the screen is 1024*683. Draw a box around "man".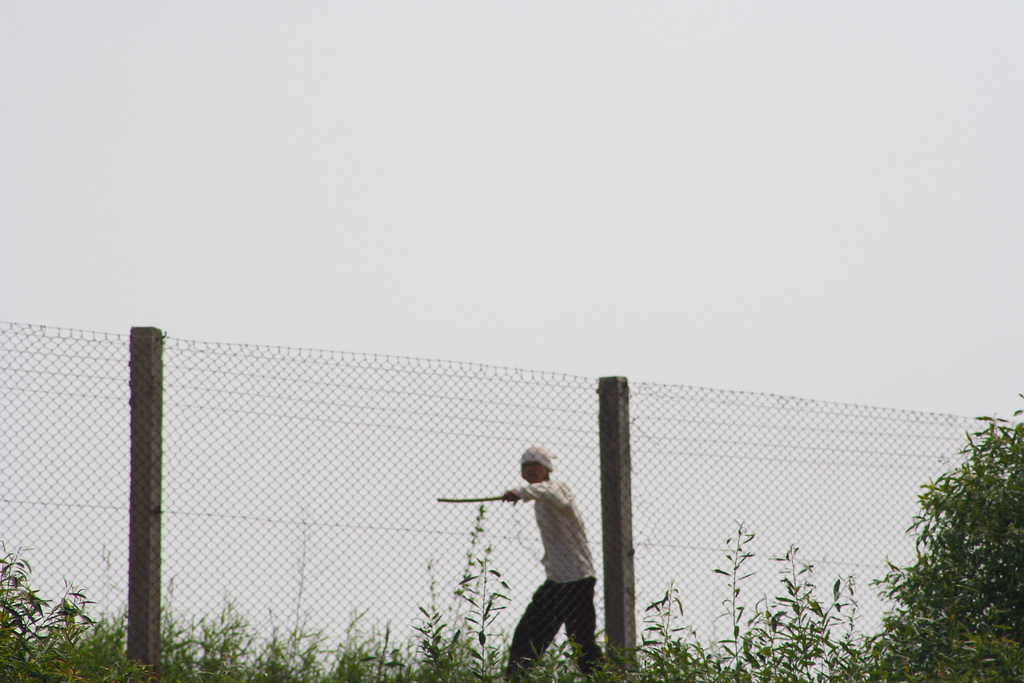
495,438,609,681.
